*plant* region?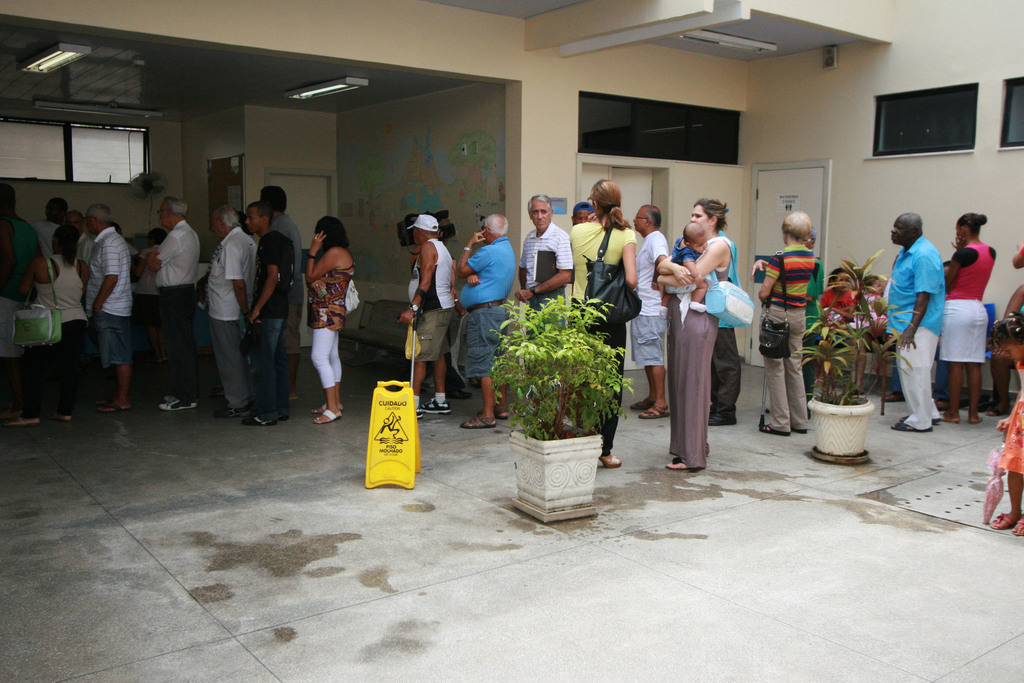
(x1=795, y1=247, x2=910, y2=408)
